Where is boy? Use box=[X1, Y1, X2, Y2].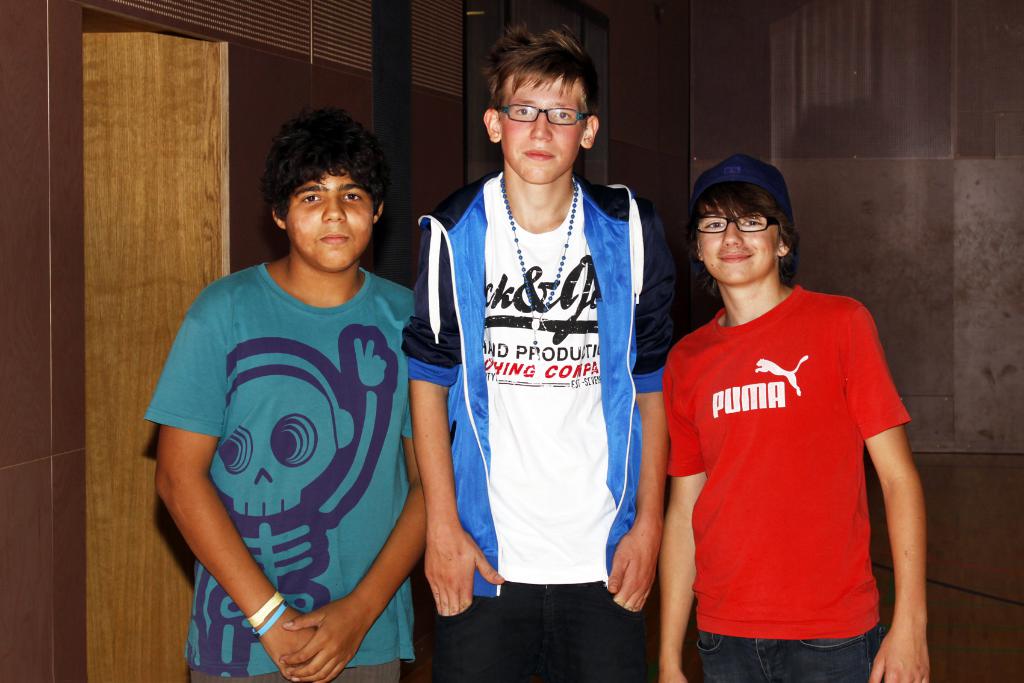
box=[142, 107, 420, 680].
